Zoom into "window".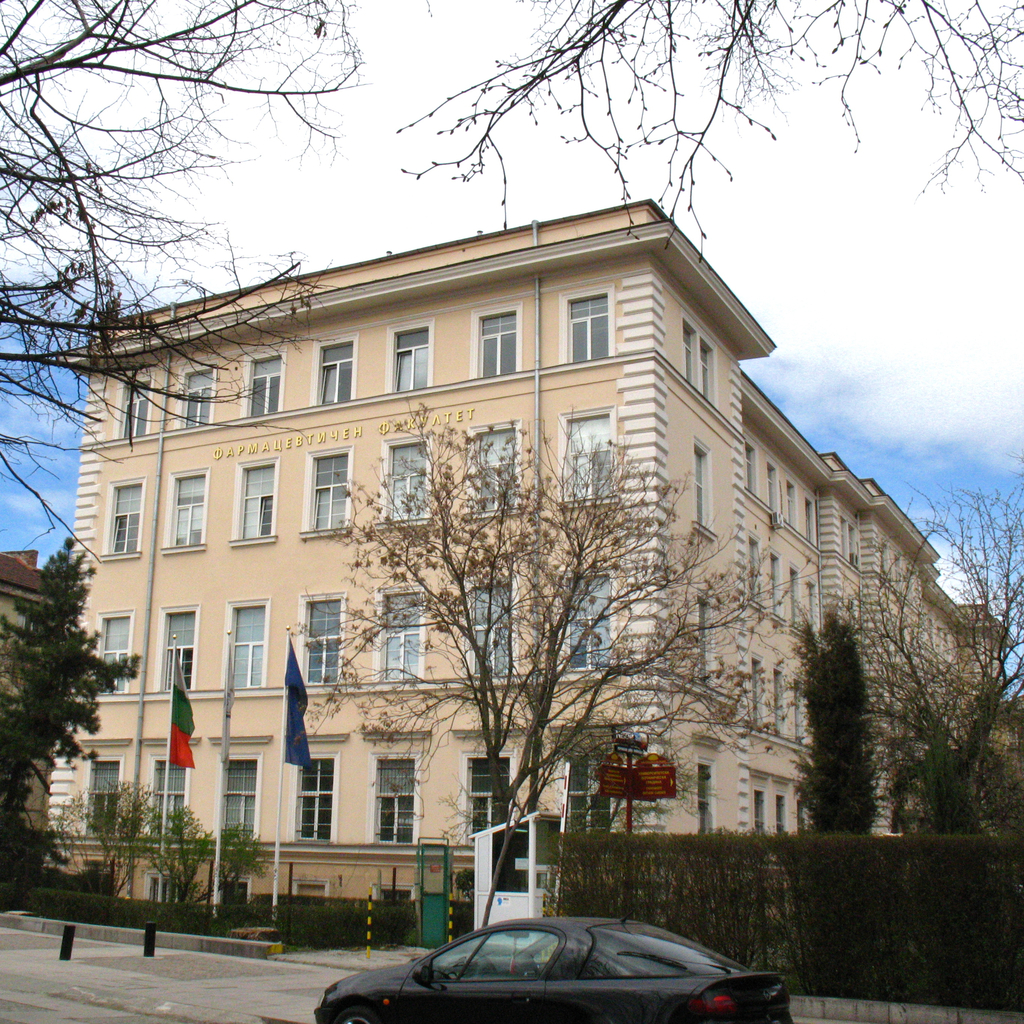
Zoom target: box=[805, 505, 810, 536].
